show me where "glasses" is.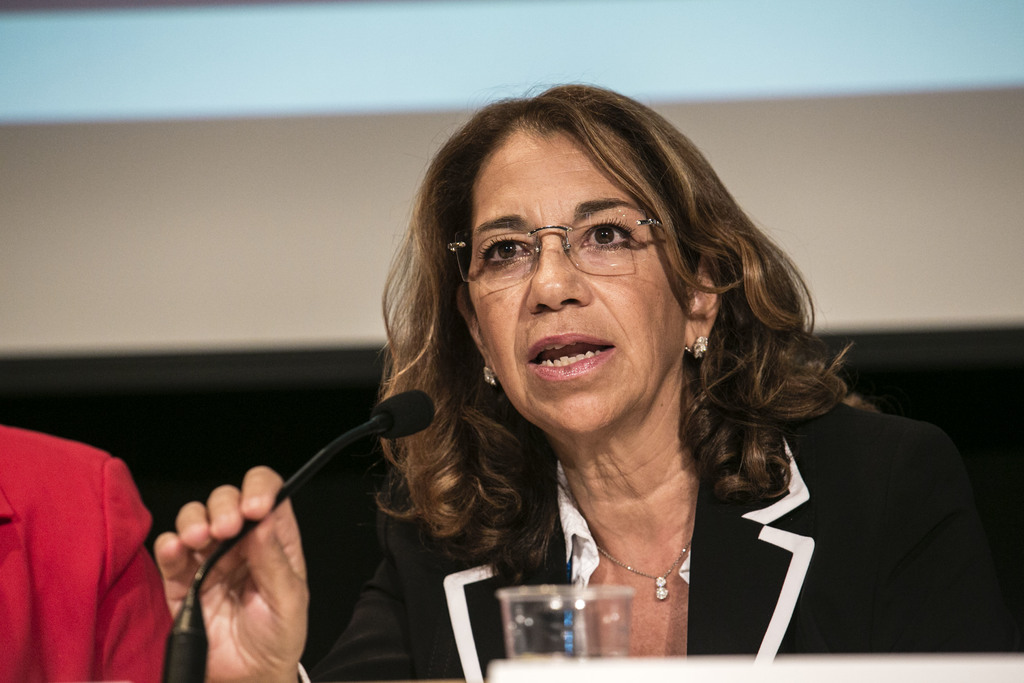
"glasses" is at pyautogui.locateOnScreen(457, 210, 687, 293).
